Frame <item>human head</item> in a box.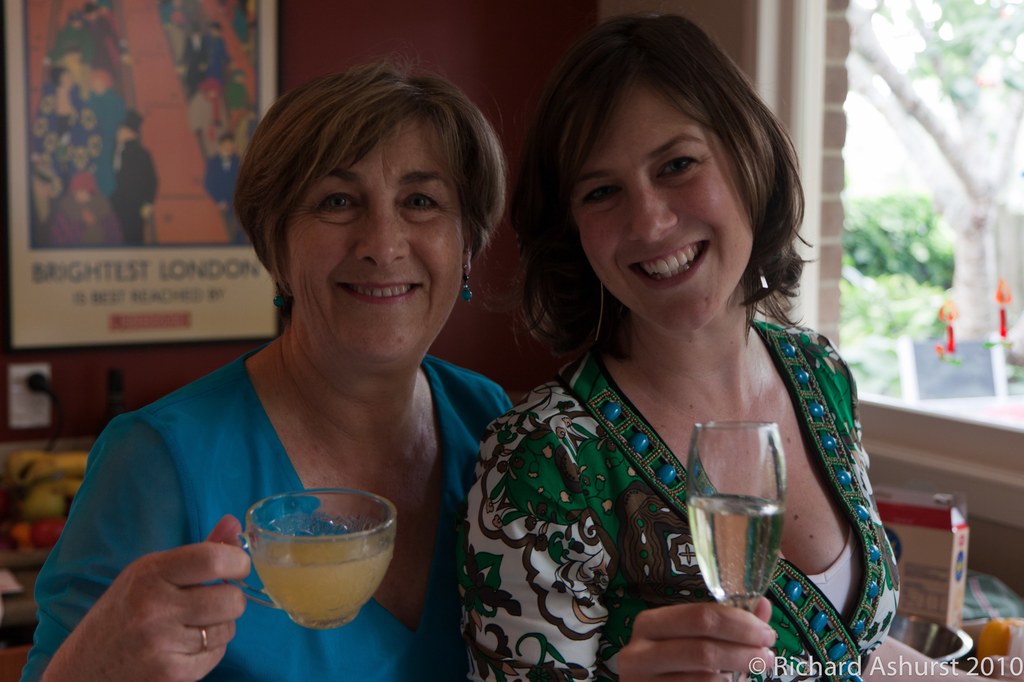
(left=540, top=20, right=796, bottom=322).
